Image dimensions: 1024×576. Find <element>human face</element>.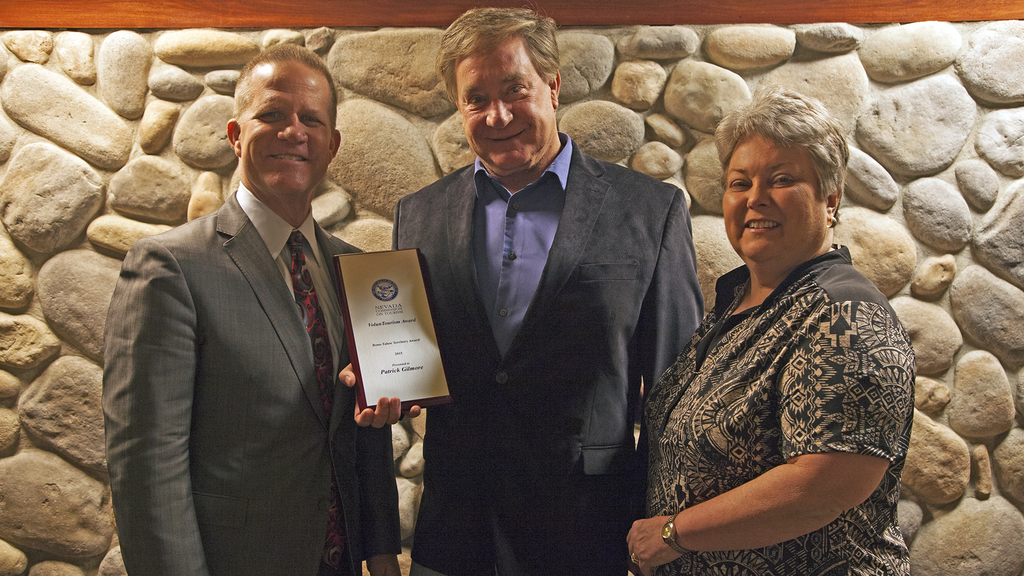
box=[237, 63, 334, 195].
